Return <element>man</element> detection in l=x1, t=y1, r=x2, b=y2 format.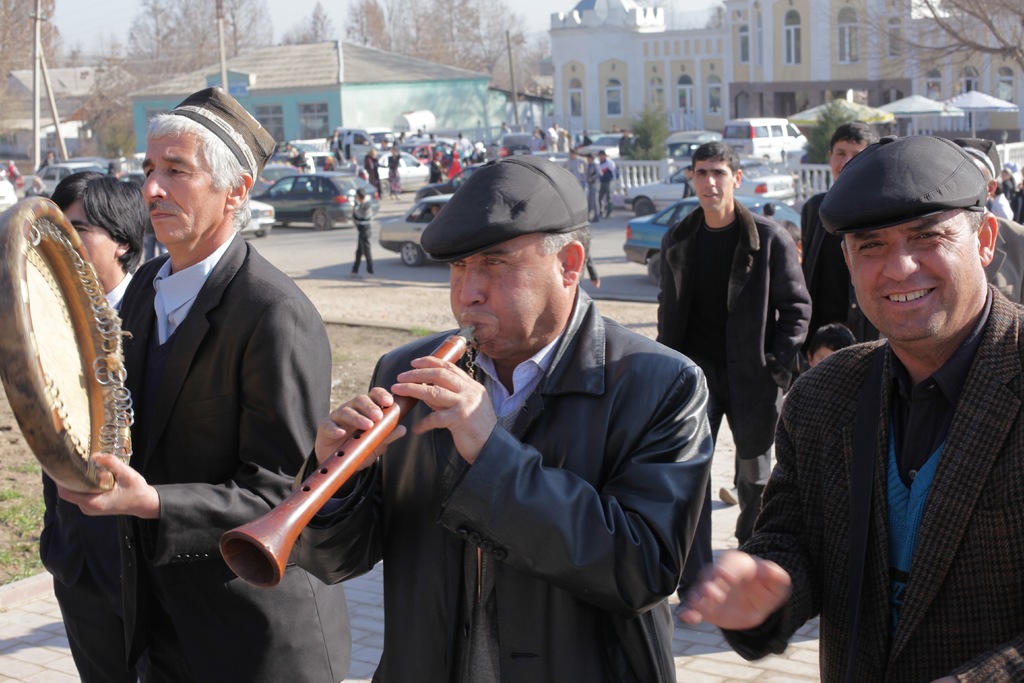
l=48, t=173, r=145, b=682.
